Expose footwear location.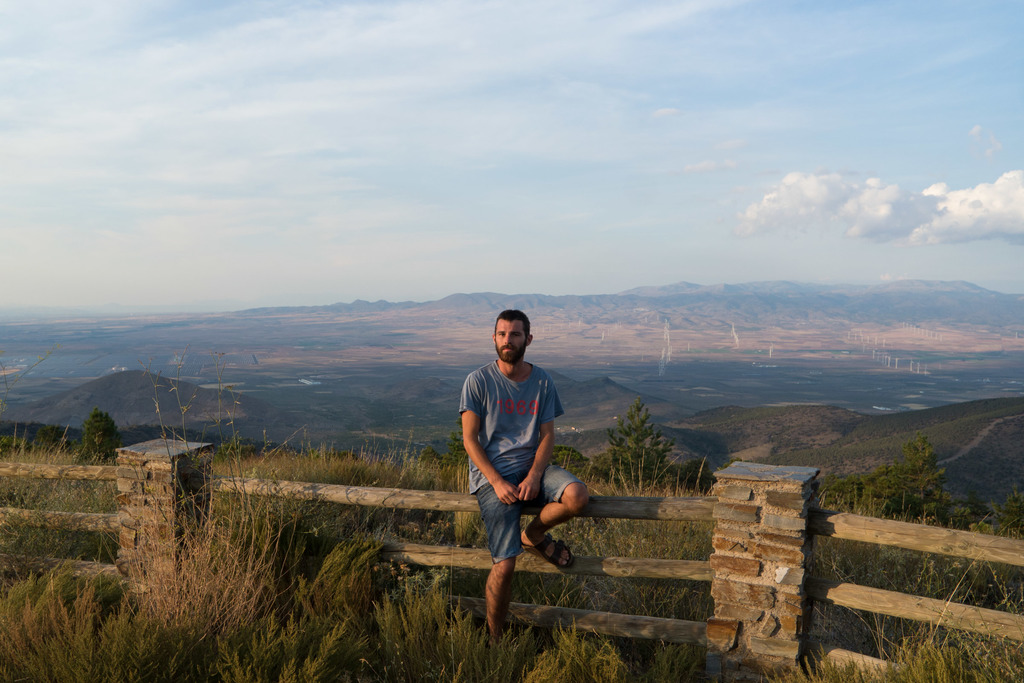
Exposed at [left=523, top=533, right=577, bottom=570].
